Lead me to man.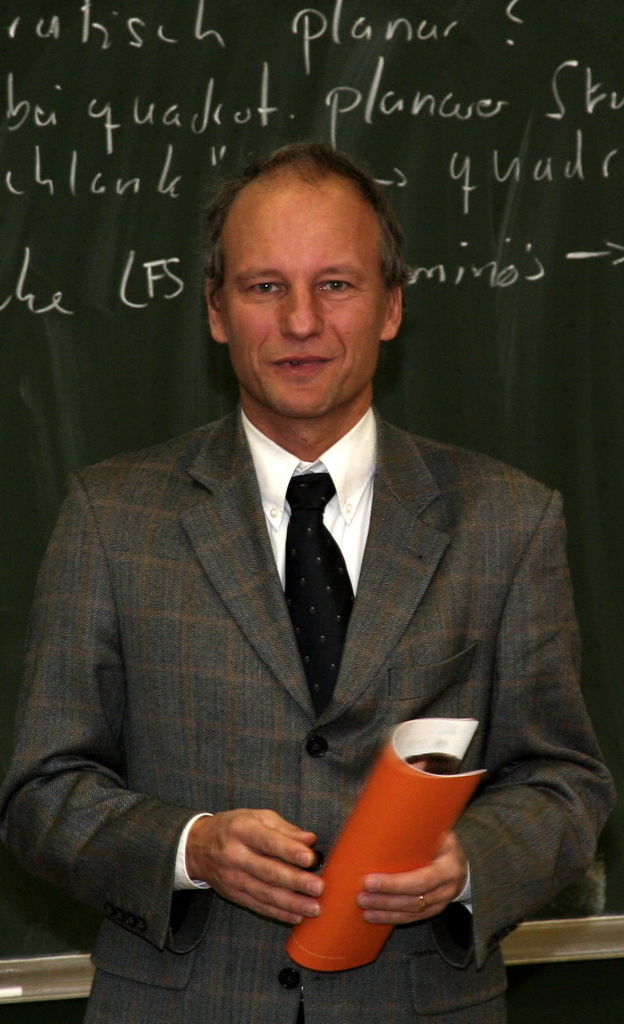
Lead to region(0, 140, 623, 1023).
